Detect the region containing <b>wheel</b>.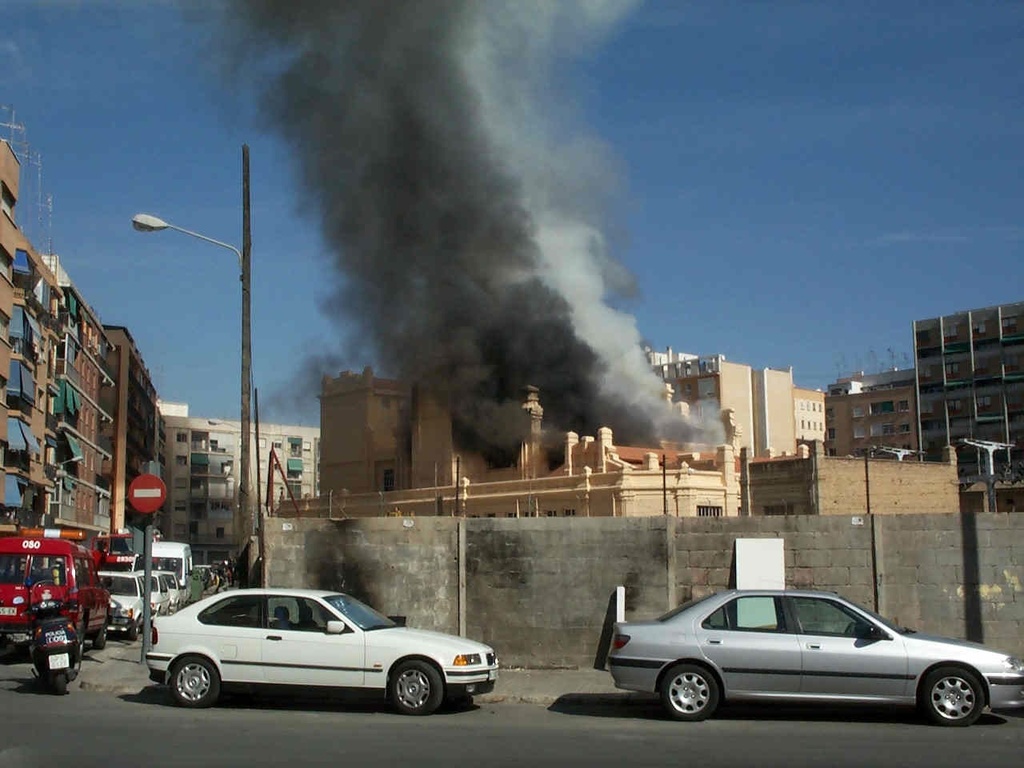
pyautogui.locateOnScreen(914, 669, 990, 745).
